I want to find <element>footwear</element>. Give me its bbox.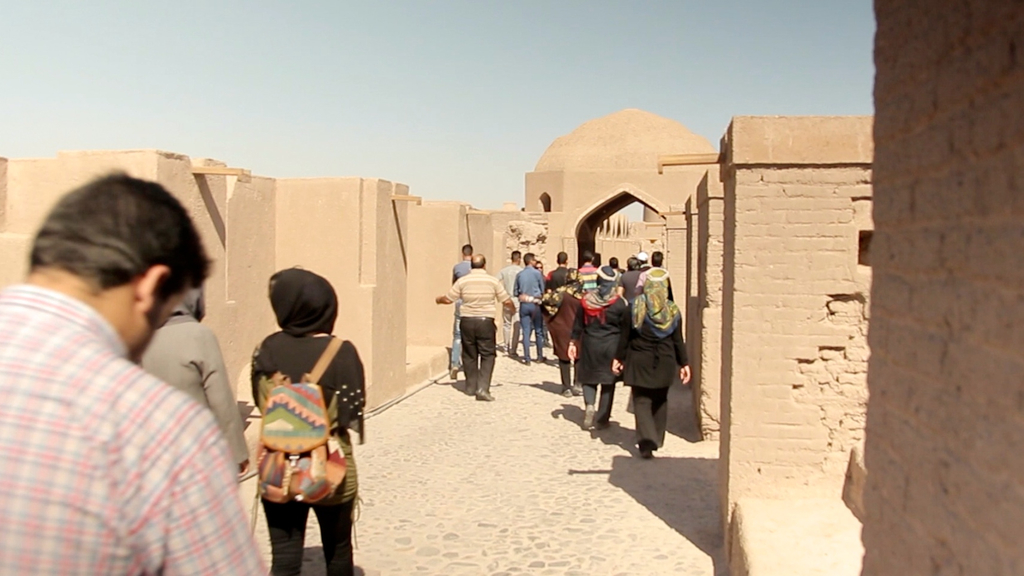
detection(595, 421, 614, 426).
